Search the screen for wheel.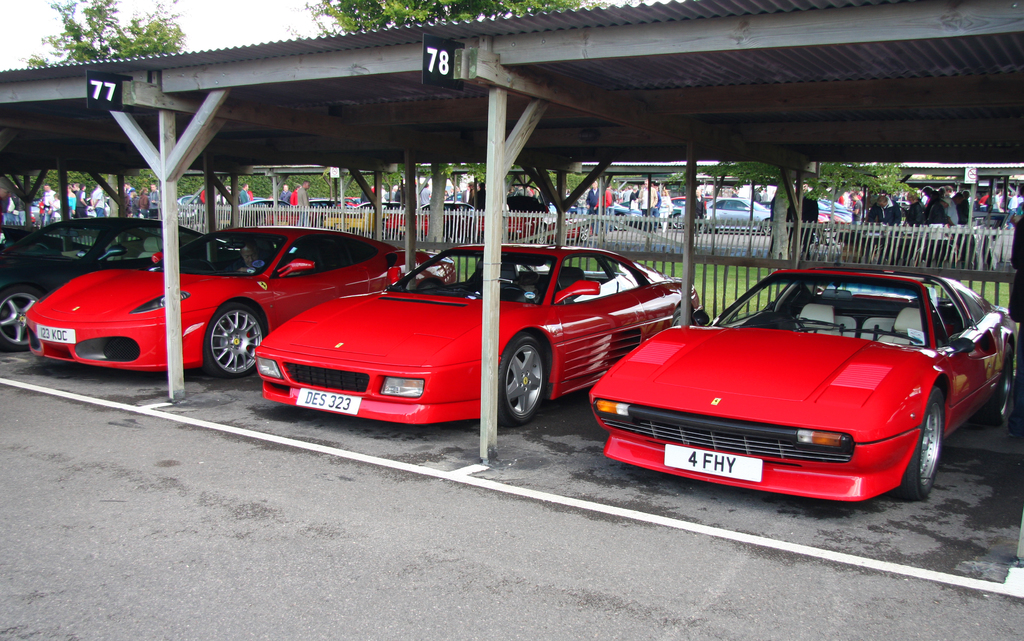
Found at [left=904, top=391, right=949, bottom=508].
